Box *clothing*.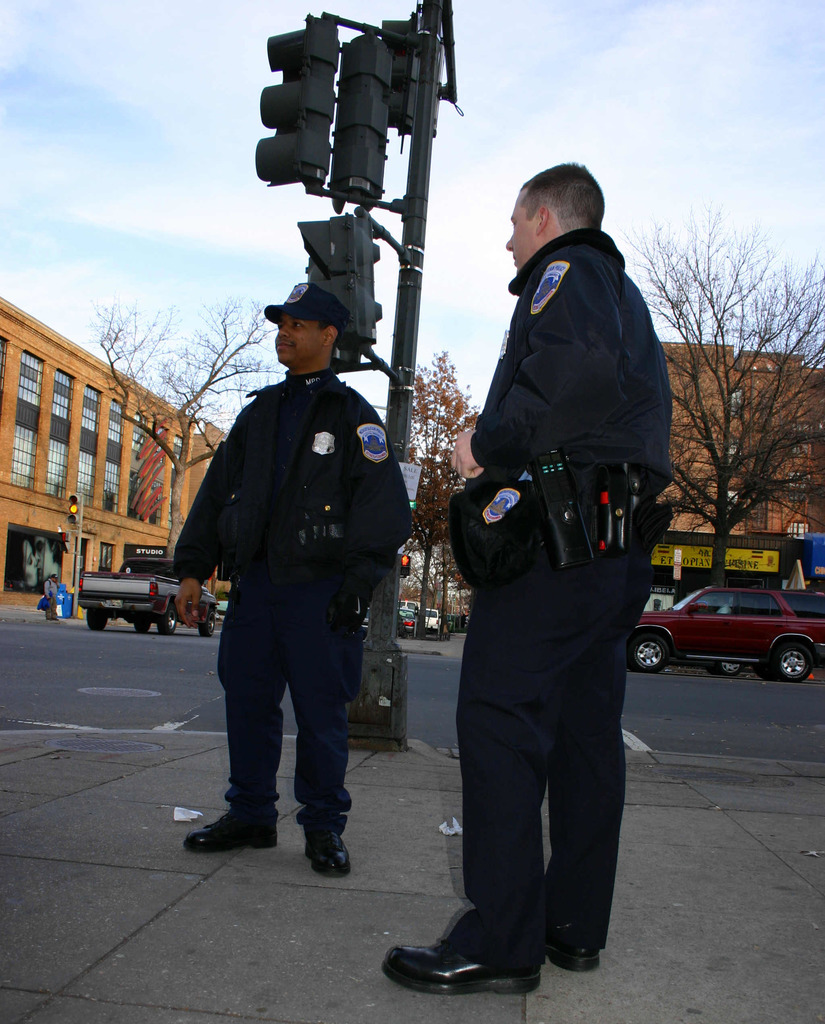
l=433, t=223, r=674, b=946.
